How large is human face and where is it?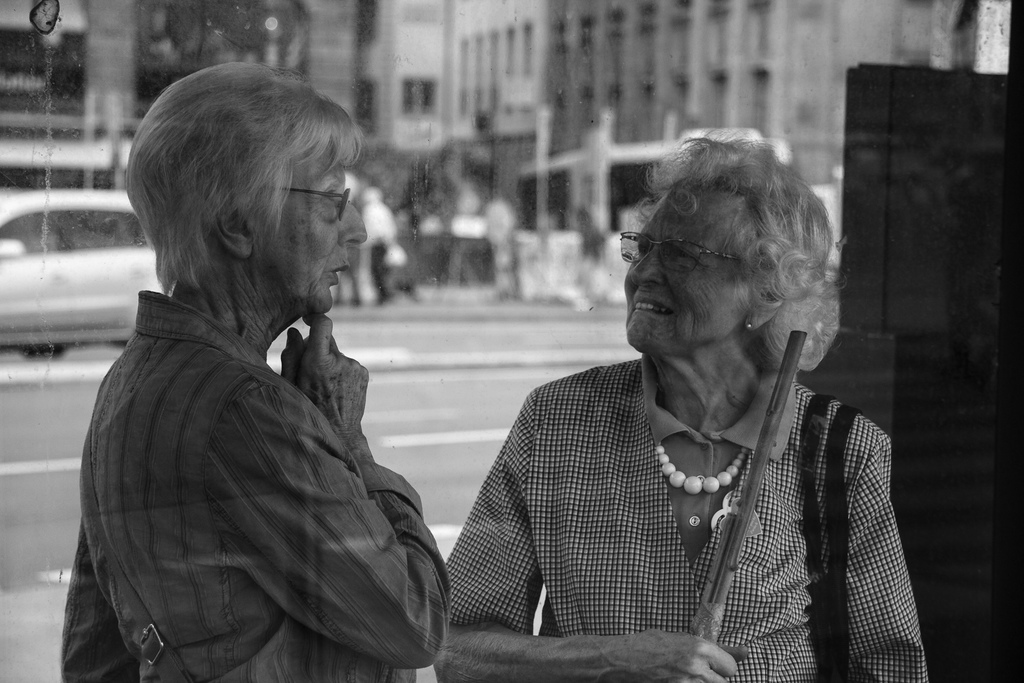
Bounding box: <bbox>623, 185, 751, 358</bbox>.
